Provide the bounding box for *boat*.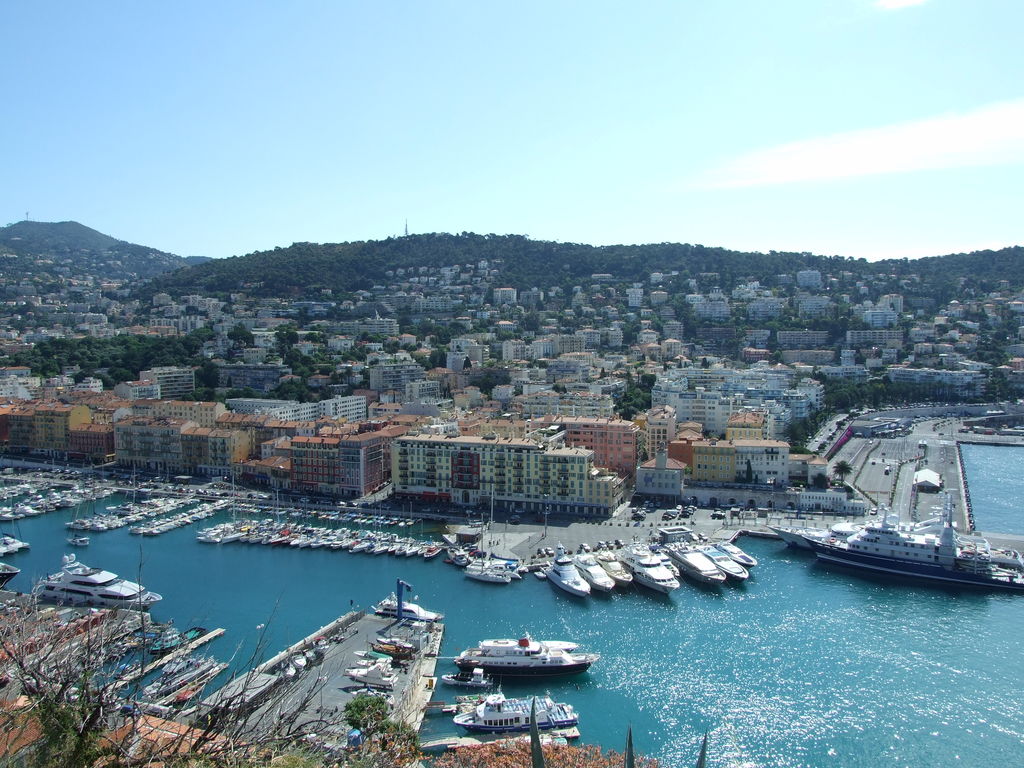
Rect(530, 569, 543, 578).
